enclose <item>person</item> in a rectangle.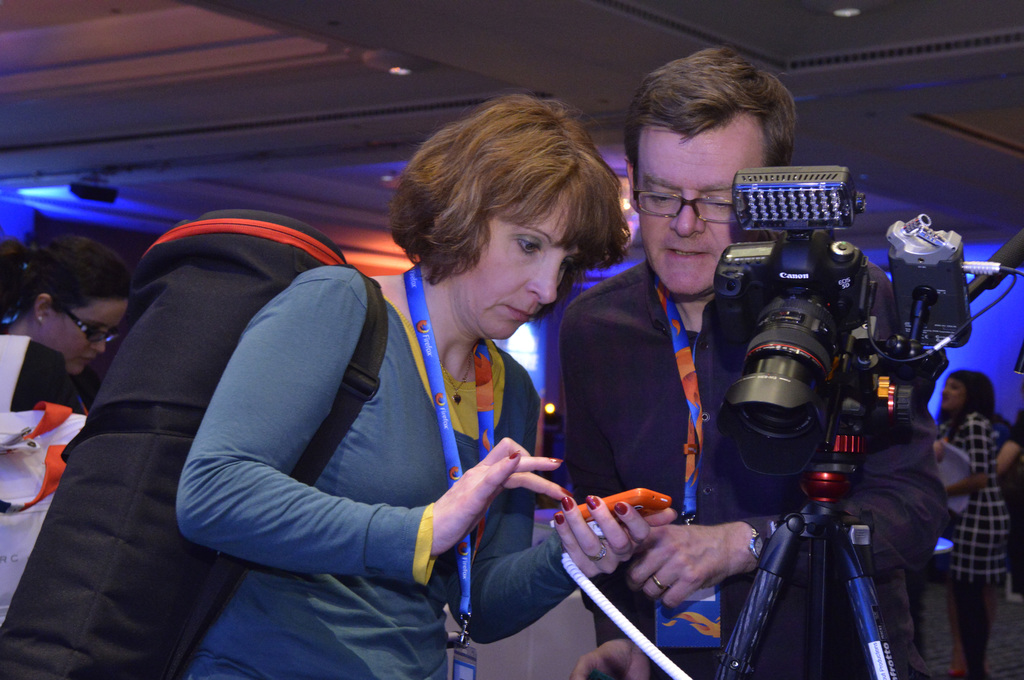
x1=0, y1=235, x2=142, y2=385.
